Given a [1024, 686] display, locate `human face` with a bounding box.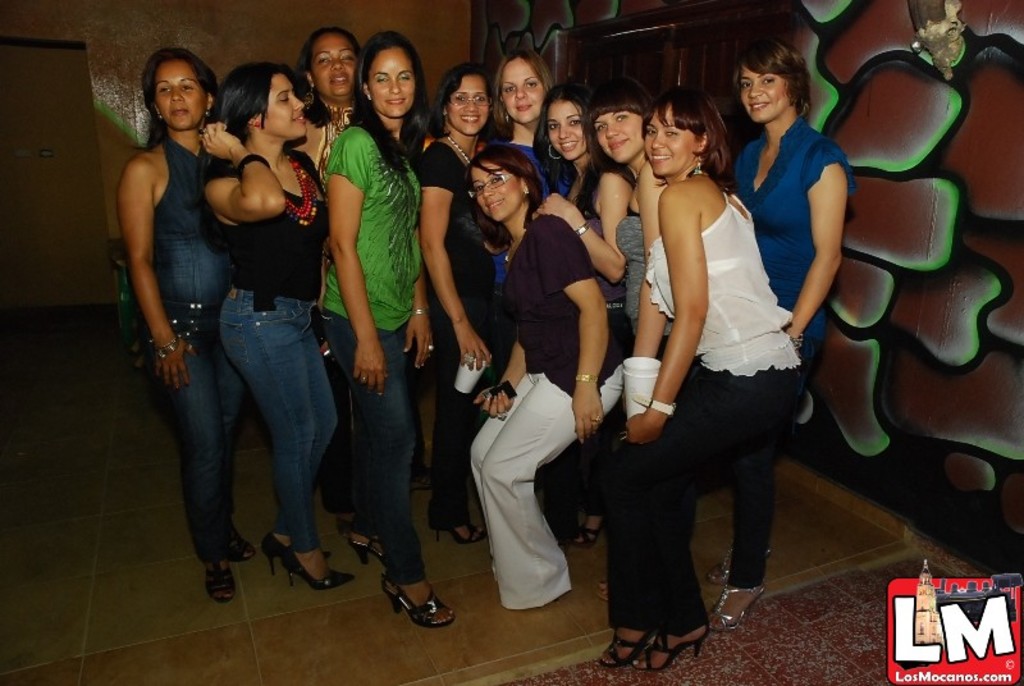
Located: box=[595, 110, 649, 165].
